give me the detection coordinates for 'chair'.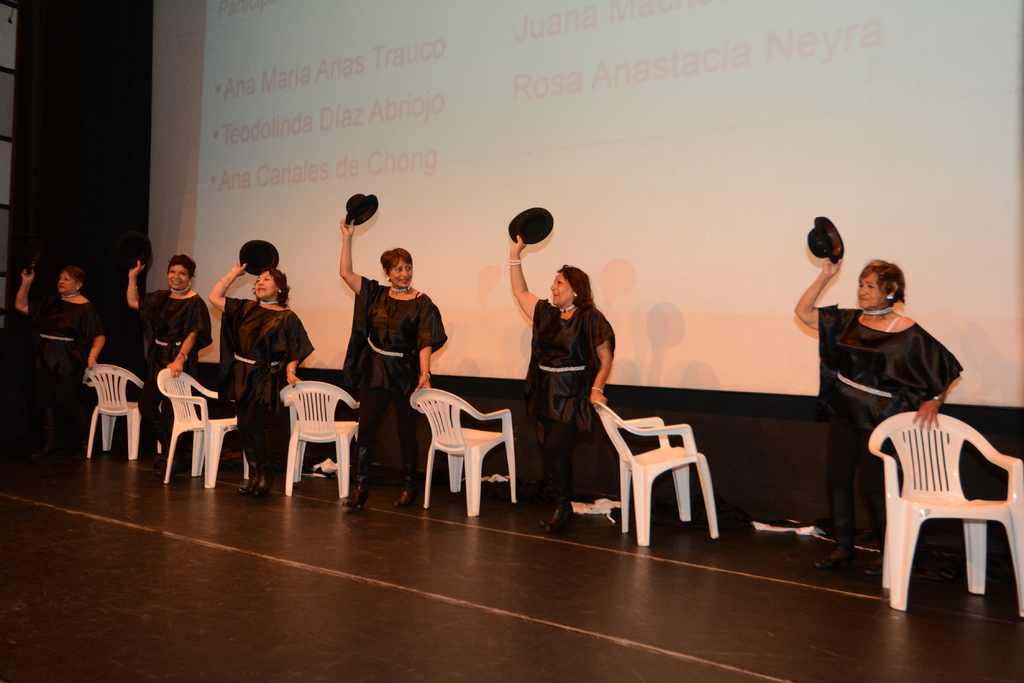
box=[79, 365, 165, 460].
